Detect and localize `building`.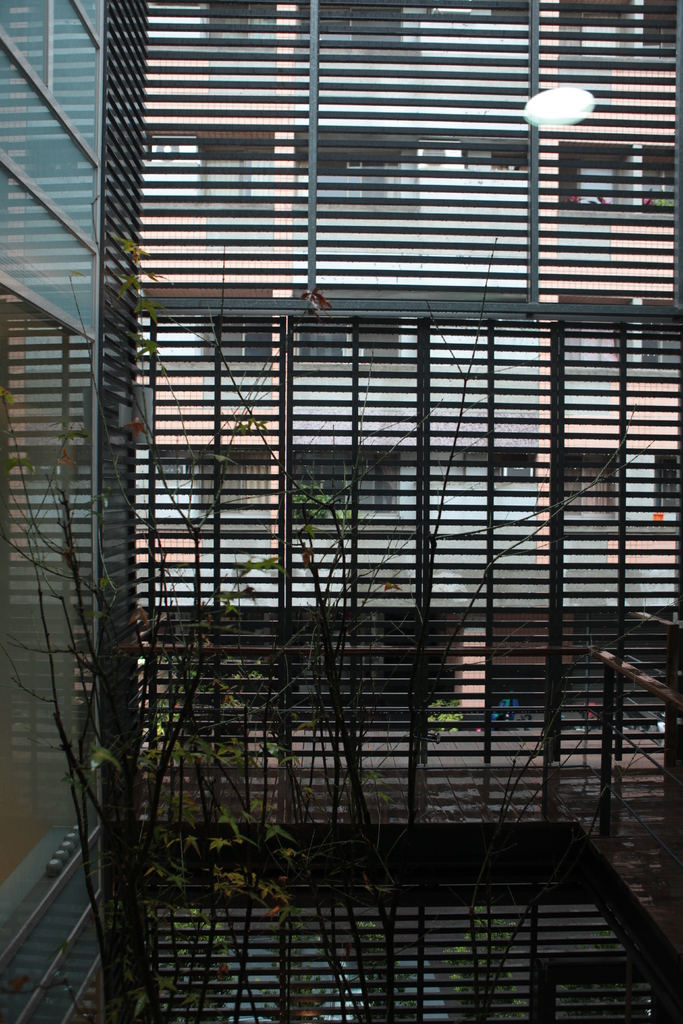
Localized at {"x1": 129, "y1": 0, "x2": 682, "y2": 727}.
